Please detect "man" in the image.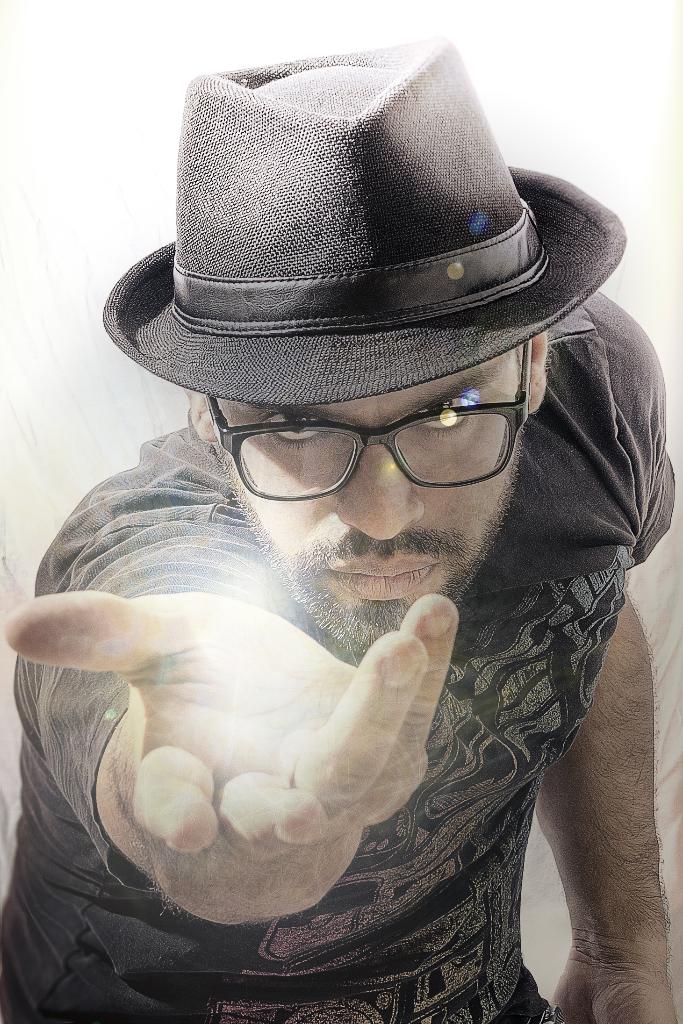
select_region(19, 38, 674, 1002).
